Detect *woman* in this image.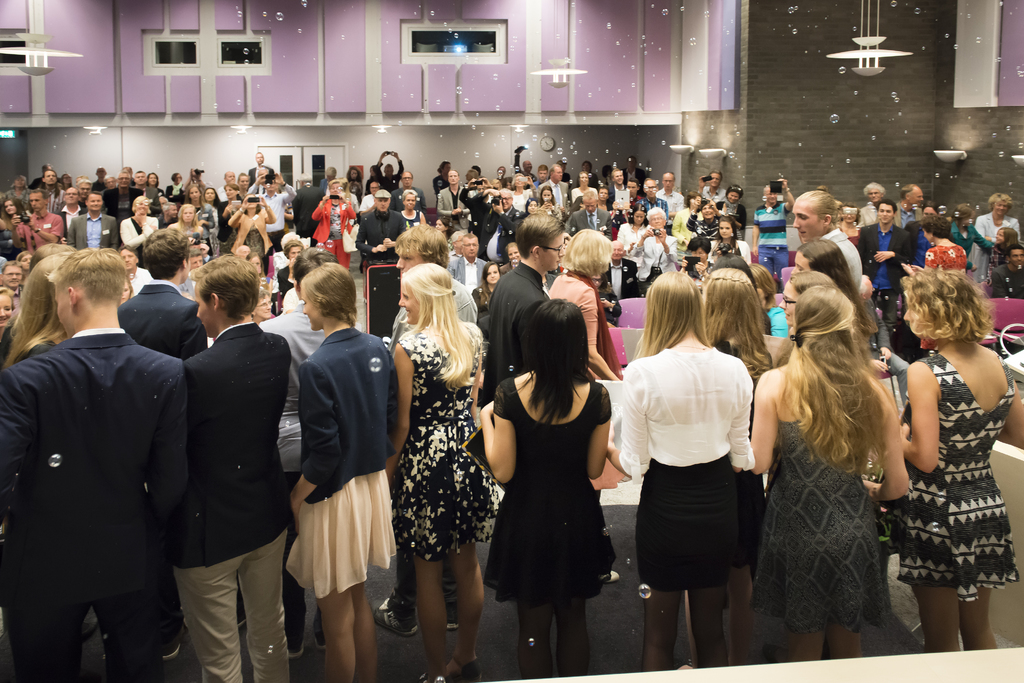
Detection: <region>289, 265, 402, 682</region>.
